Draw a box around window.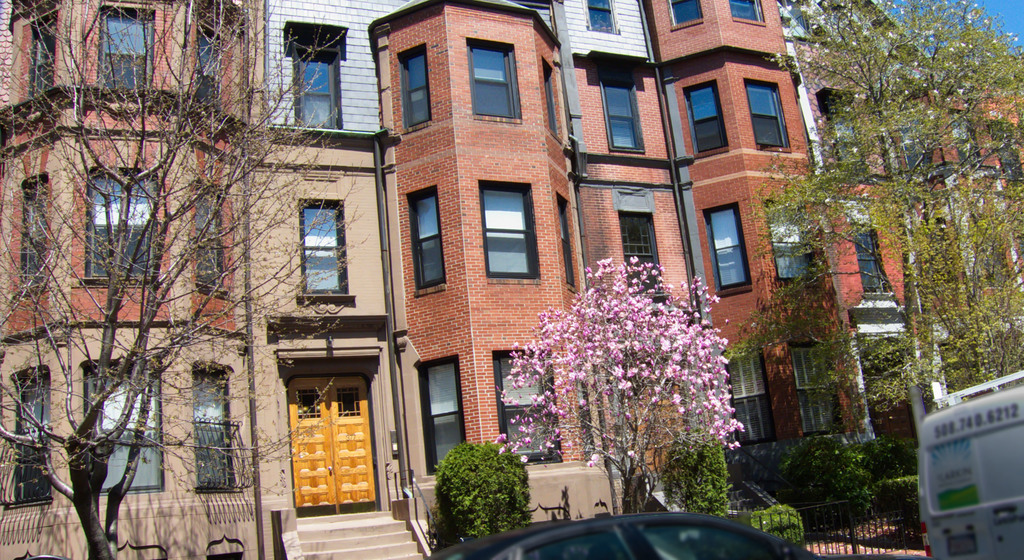
(left=792, top=347, right=844, bottom=438).
